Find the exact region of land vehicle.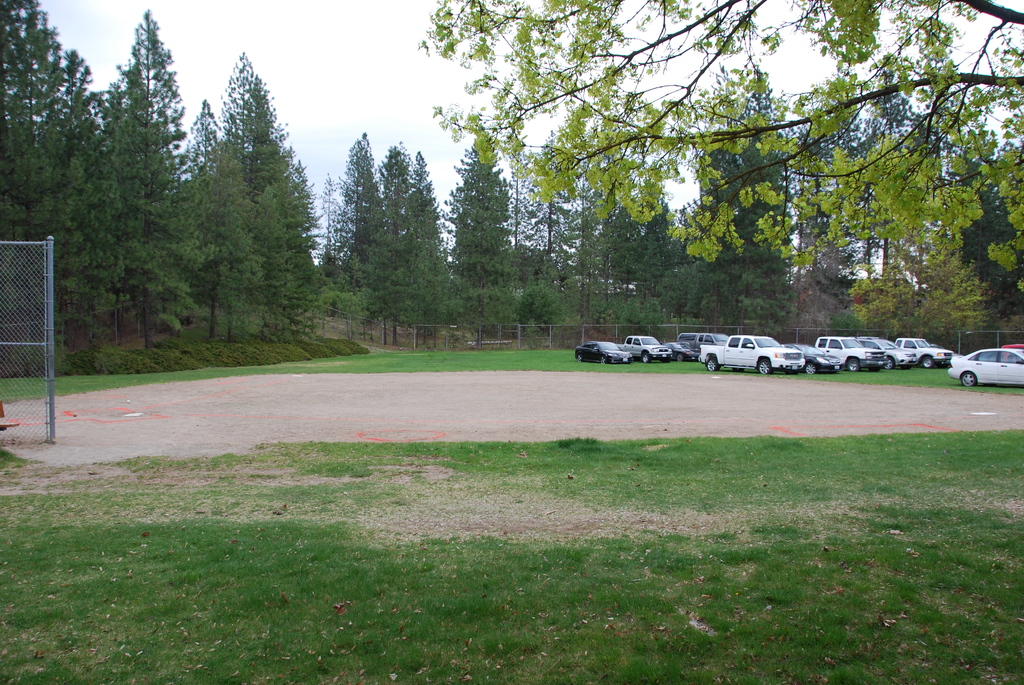
Exact region: region(940, 338, 1023, 390).
